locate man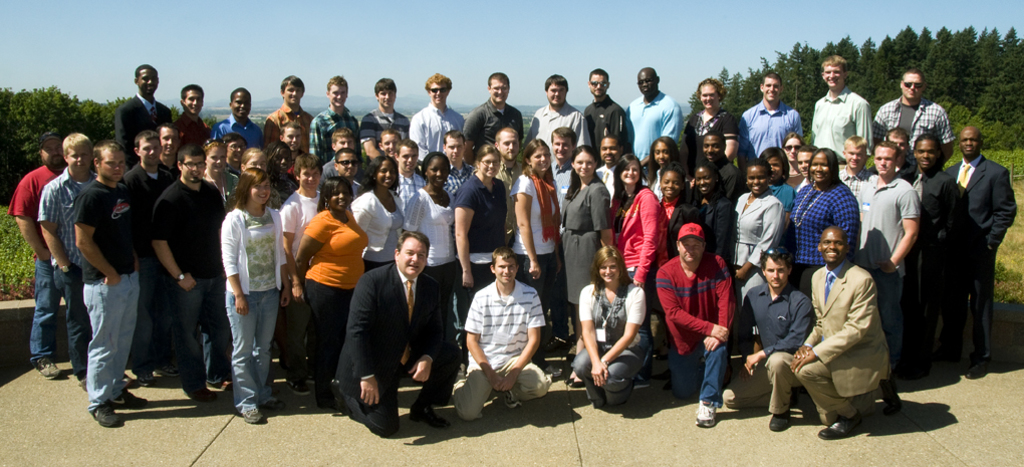
459/69/522/158
